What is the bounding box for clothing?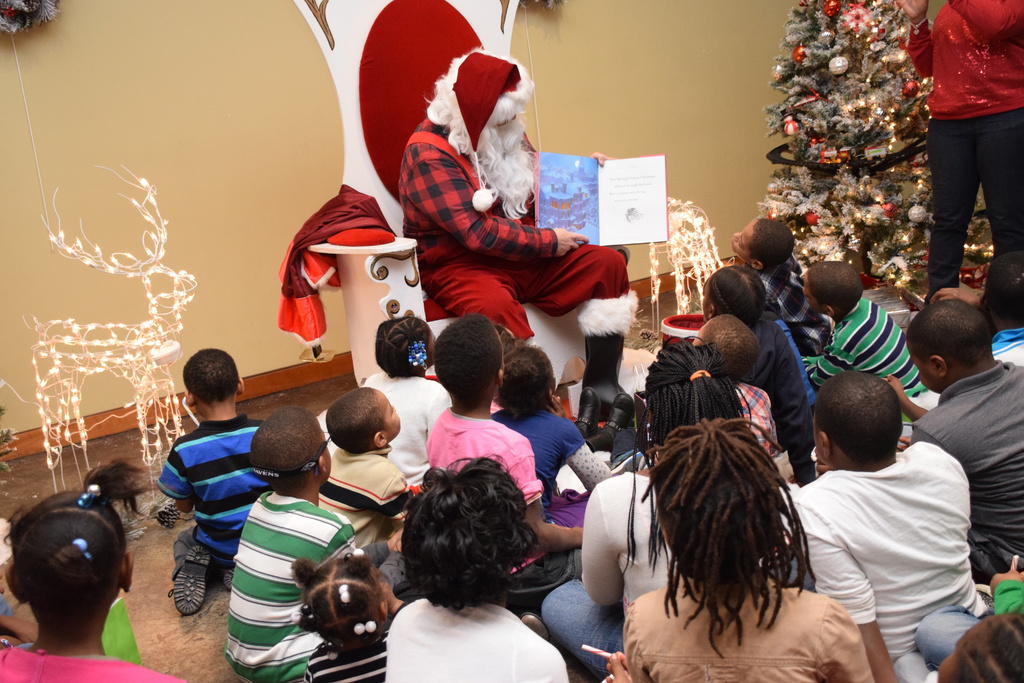
x1=355, y1=372, x2=452, y2=486.
